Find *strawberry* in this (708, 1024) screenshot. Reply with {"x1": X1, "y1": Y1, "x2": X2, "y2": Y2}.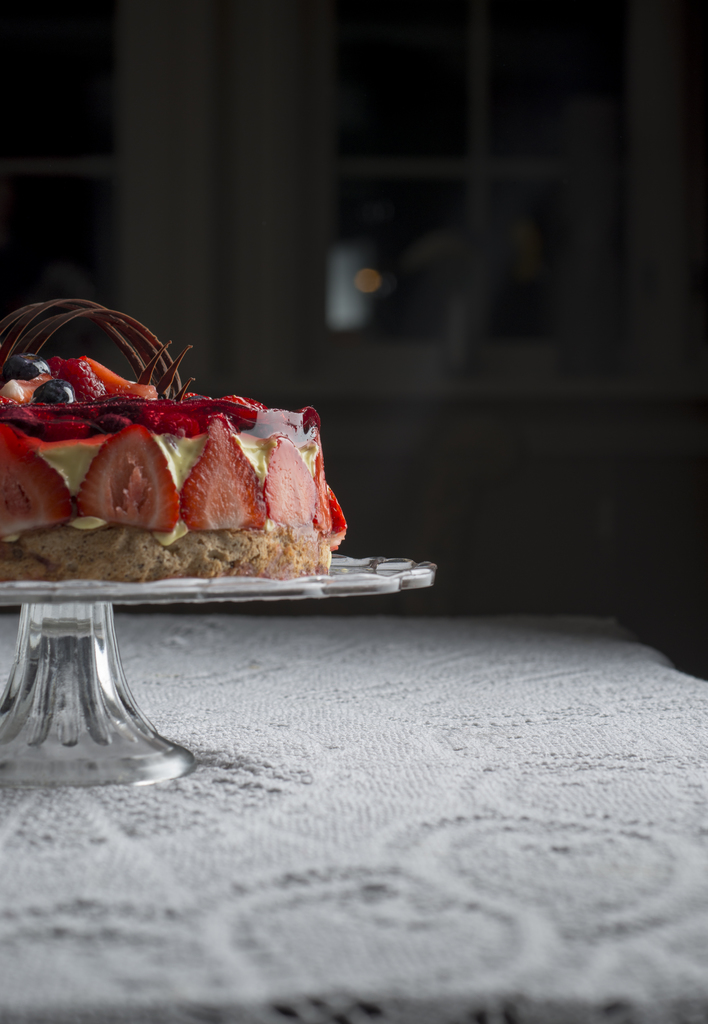
{"x1": 77, "y1": 426, "x2": 172, "y2": 531}.
